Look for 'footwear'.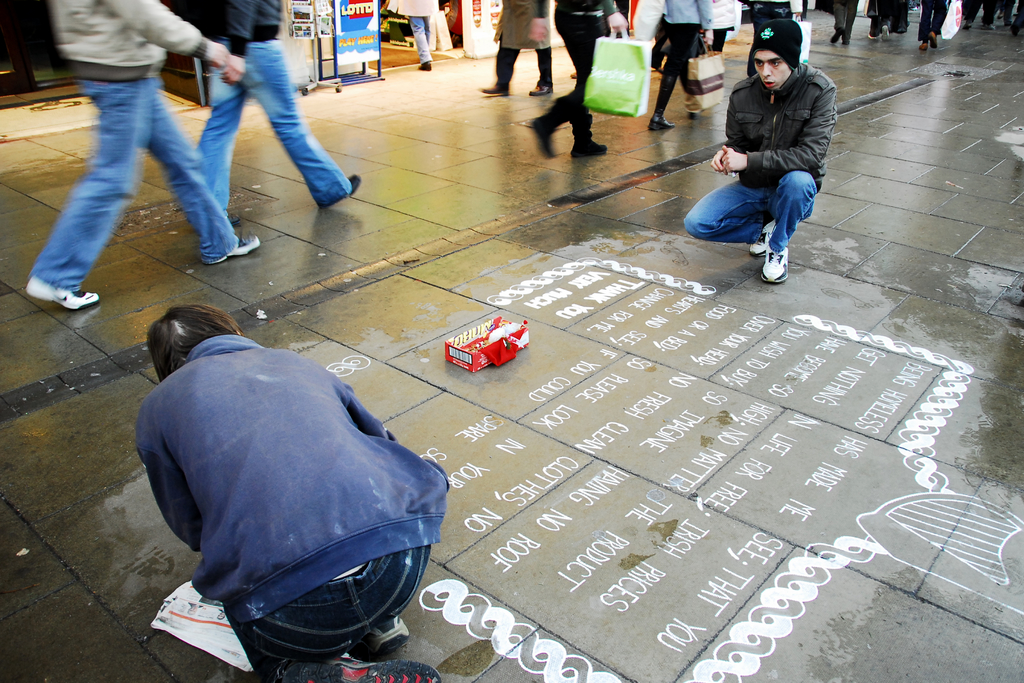
Found: [867, 30, 882, 42].
